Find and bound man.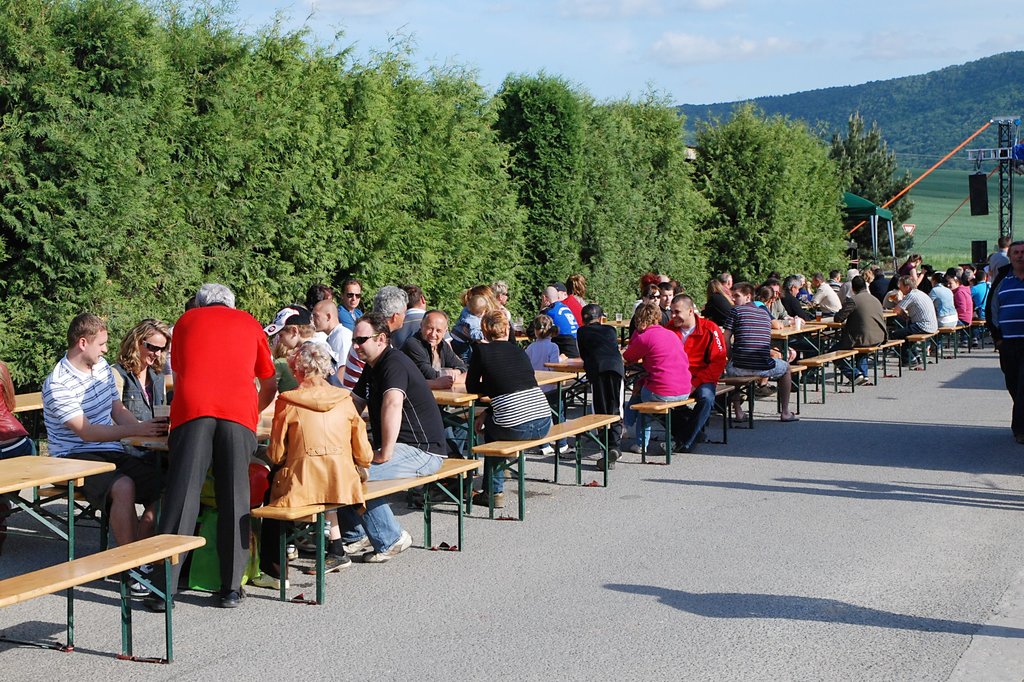
Bound: (780, 279, 817, 382).
